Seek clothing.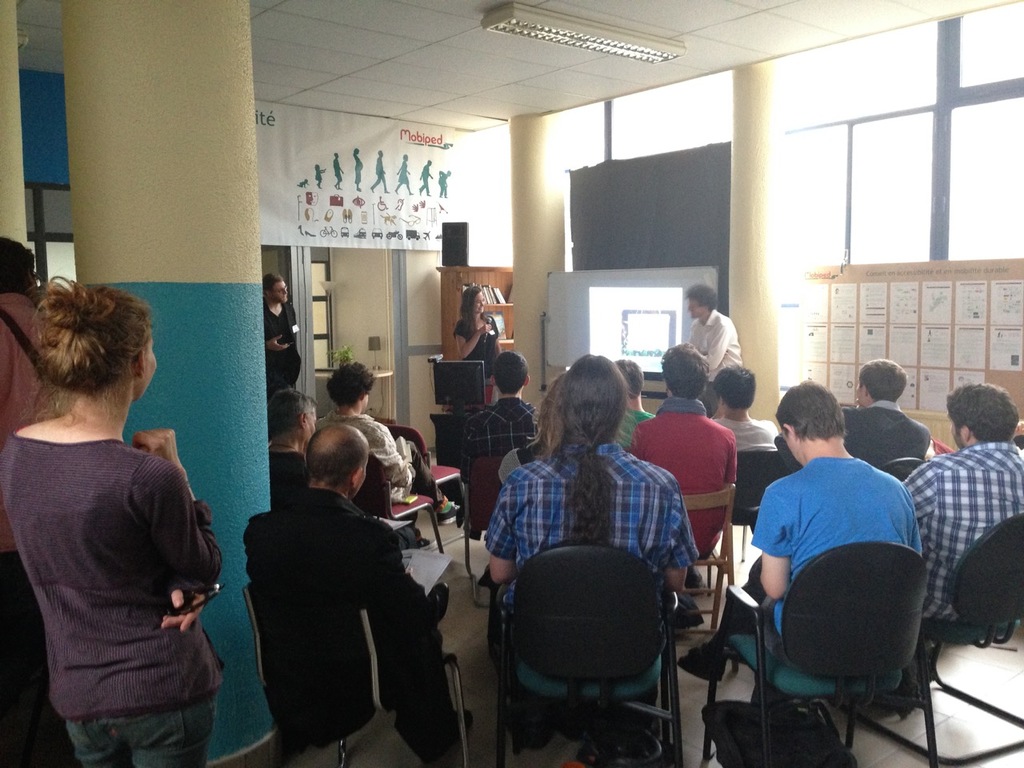
select_region(466, 395, 541, 467).
